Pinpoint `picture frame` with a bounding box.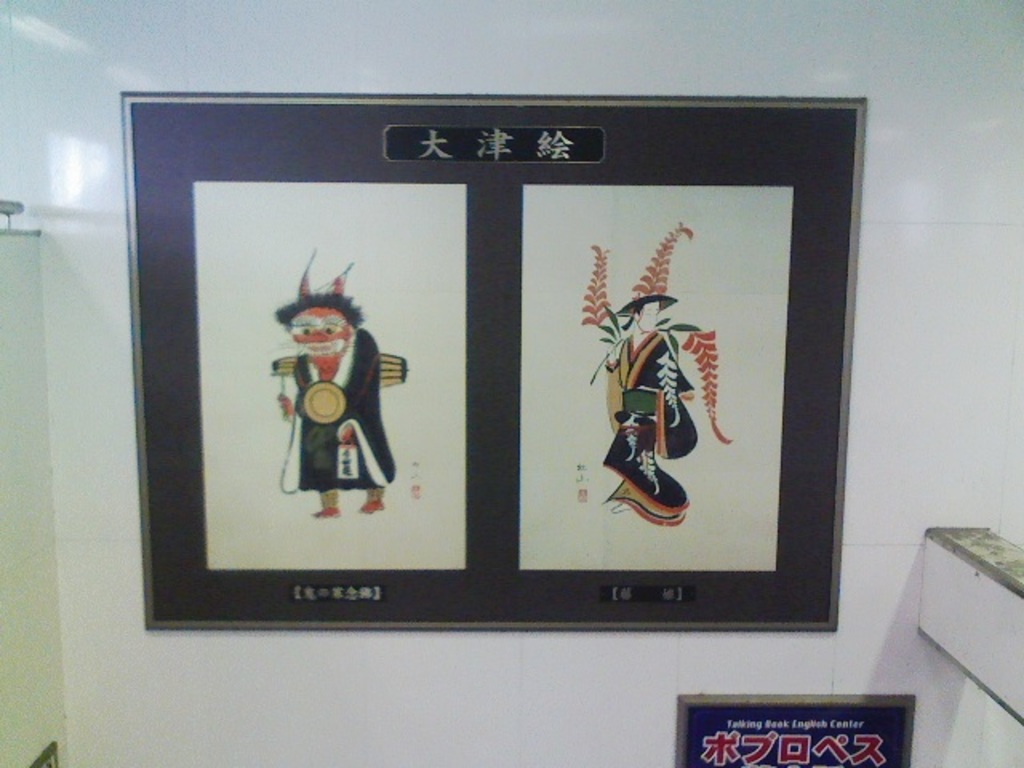
bbox=[117, 83, 866, 627].
